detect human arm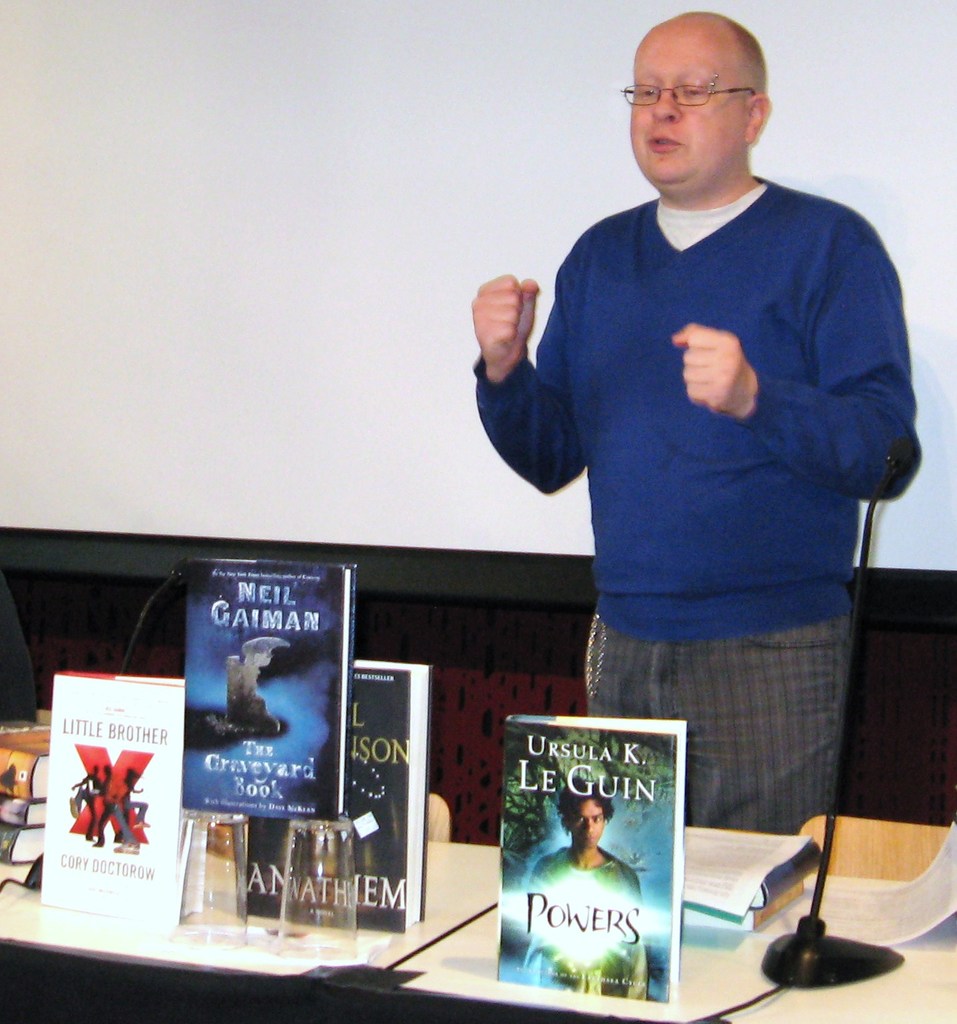
select_region(676, 247, 920, 503)
